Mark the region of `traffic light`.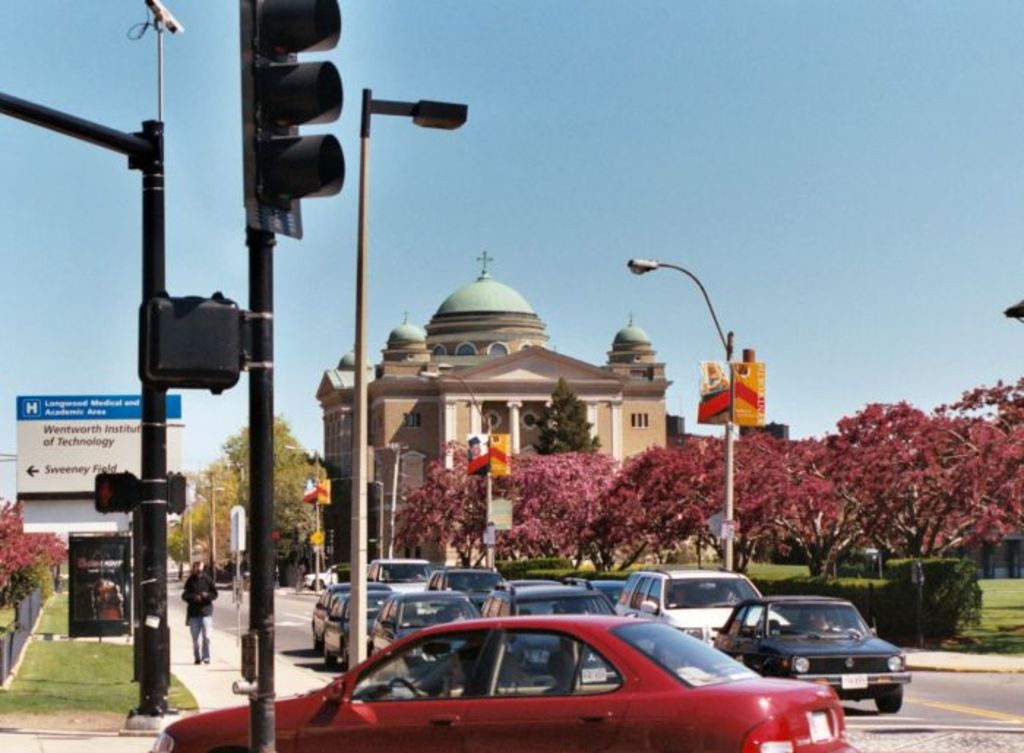
Region: [250,0,347,238].
